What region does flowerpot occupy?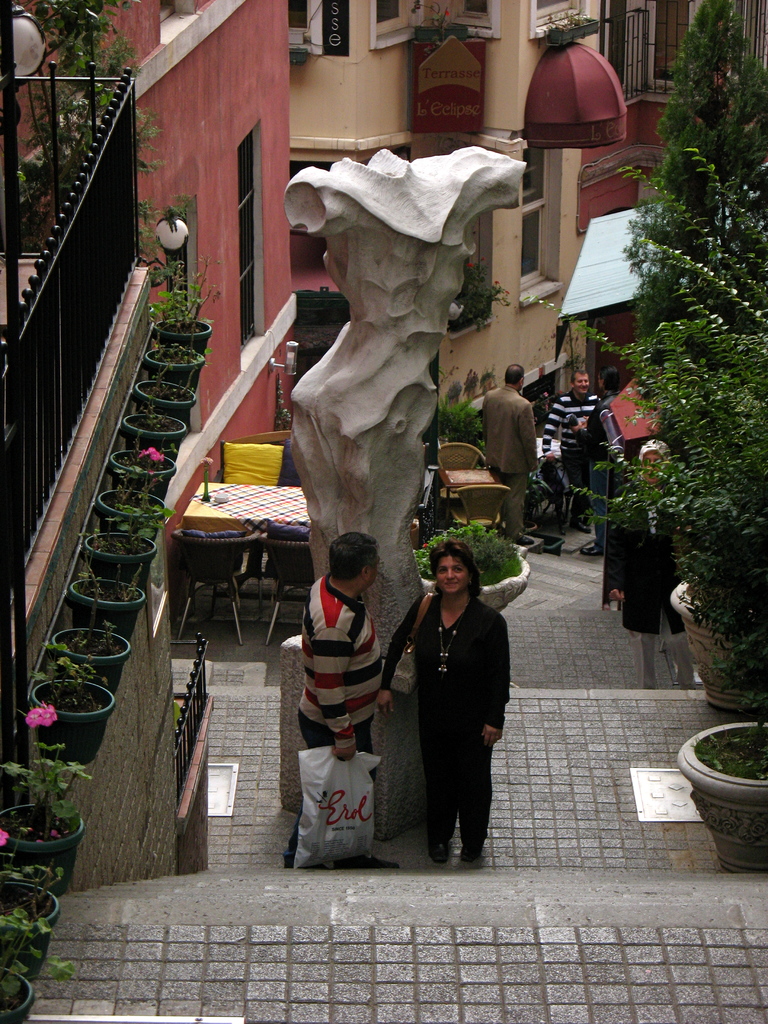
x1=81 y1=524 x2=159 y2=590.
